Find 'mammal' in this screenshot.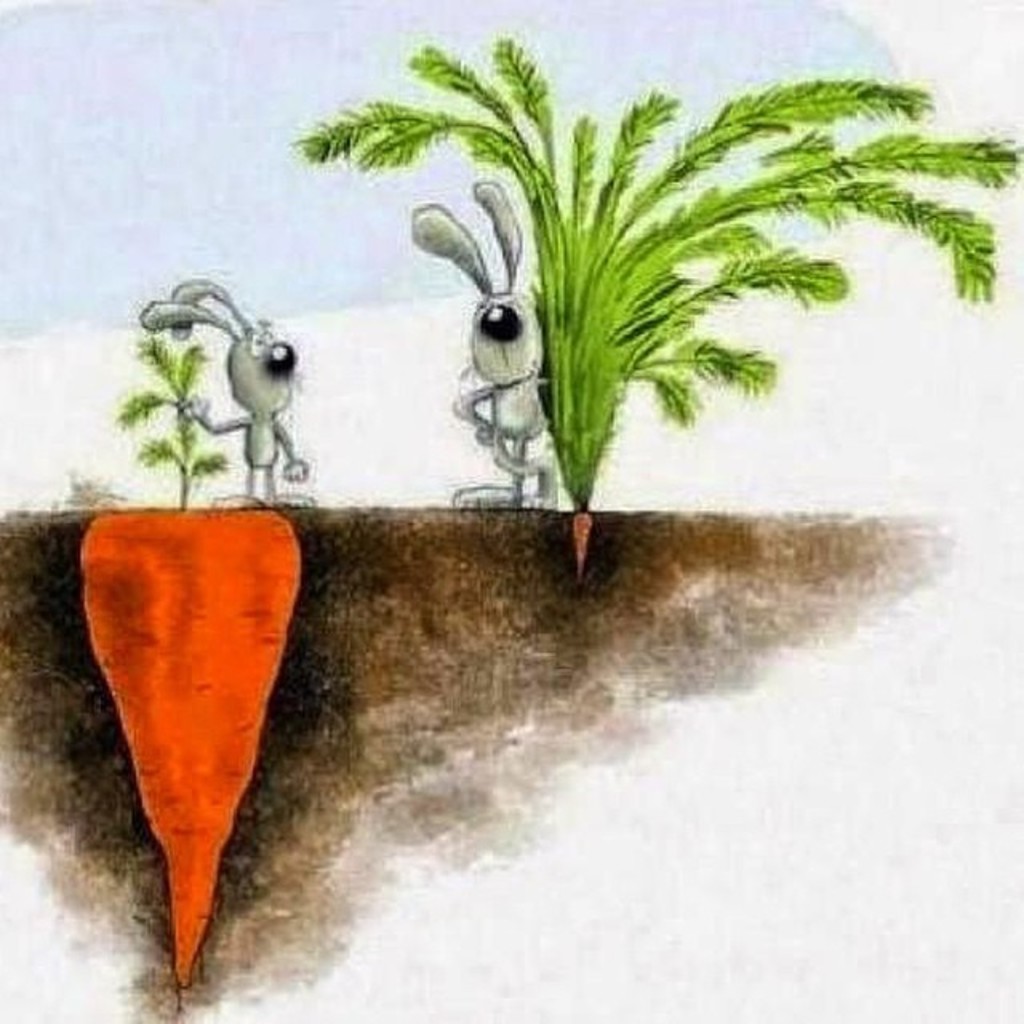
The bounding box for 'mammal' is BBox(403, 174, 555, 514).
